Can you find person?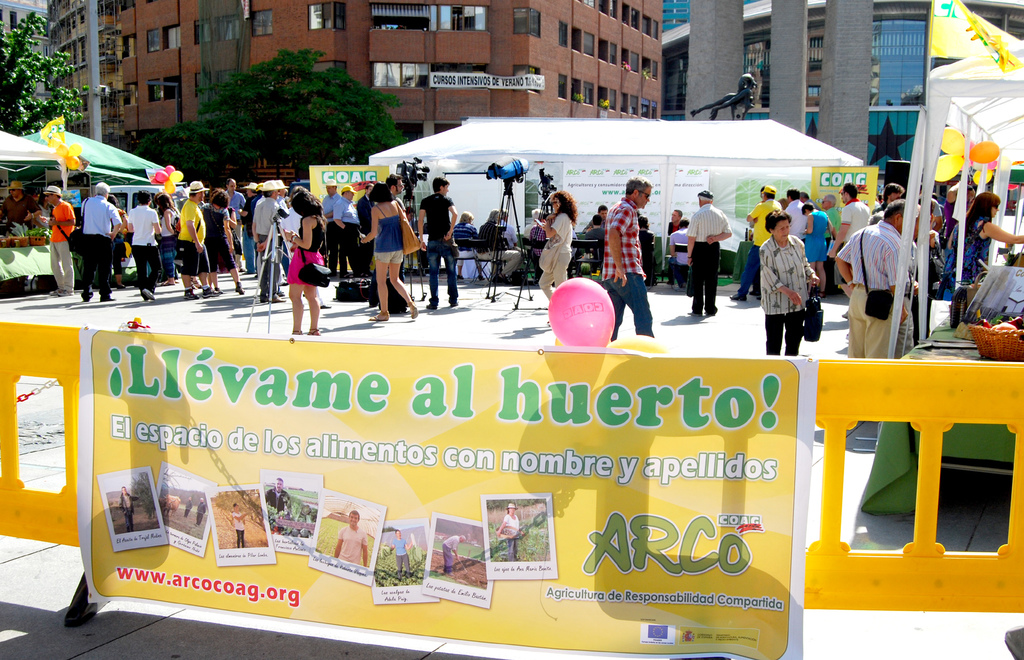
Yes, bounding box: [364,181,418,322].
